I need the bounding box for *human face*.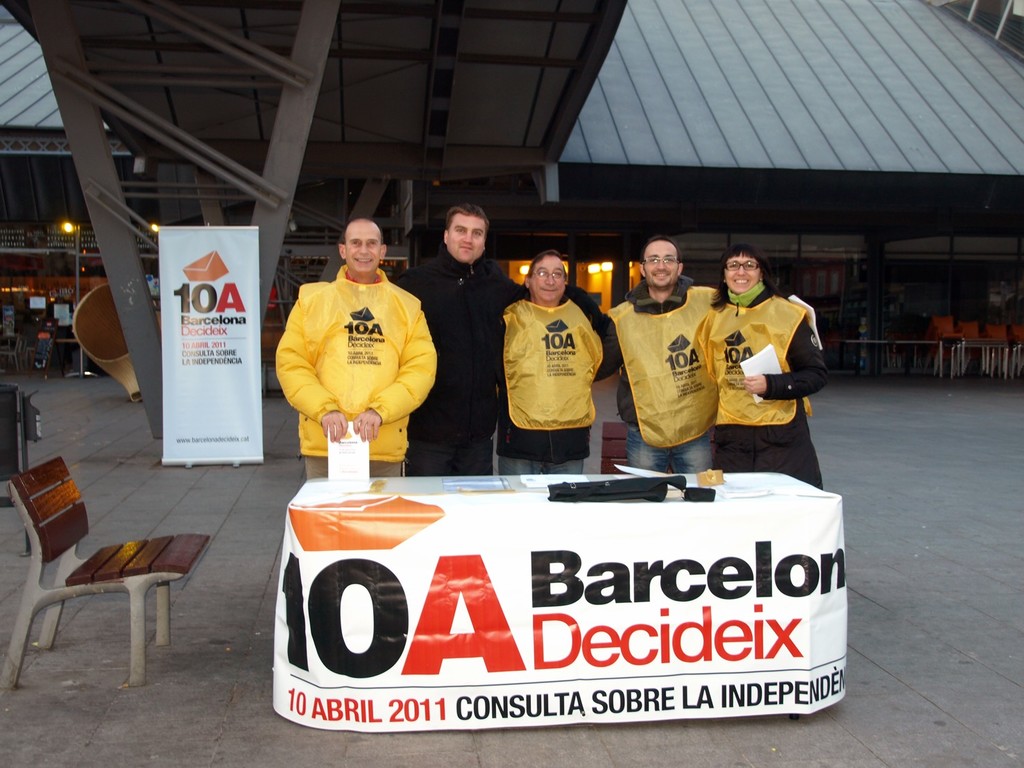
Here it is: <box>531,252,568,300</box>.
